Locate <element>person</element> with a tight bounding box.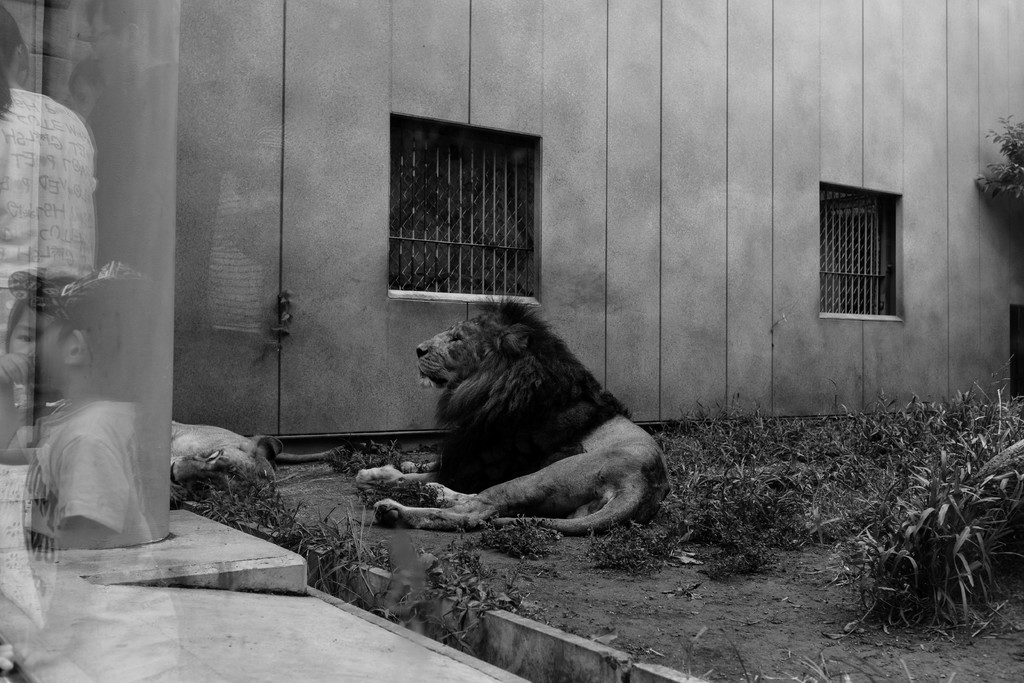
(left=0, top=8, right=100, bottom=460).
